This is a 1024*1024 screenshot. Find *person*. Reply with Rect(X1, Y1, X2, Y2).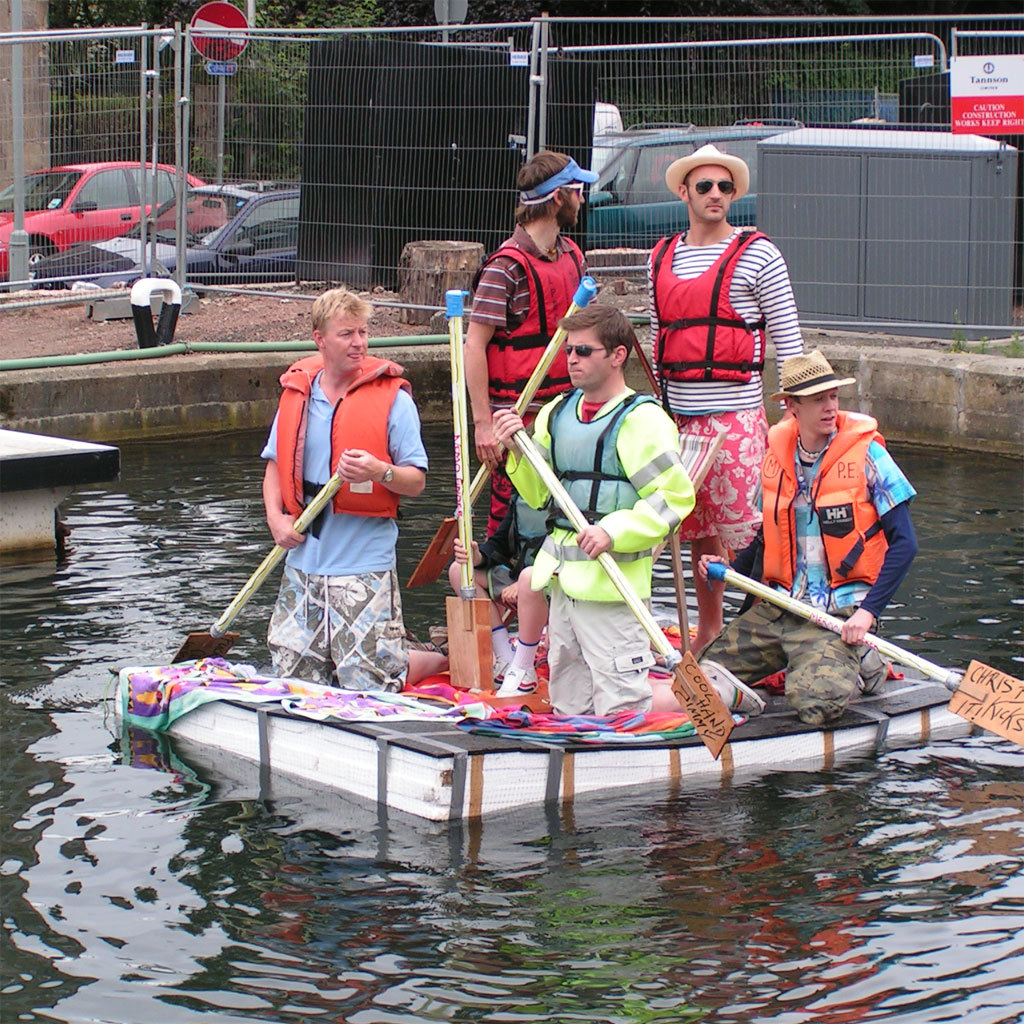
Rect(644, 144, 802, 667).
